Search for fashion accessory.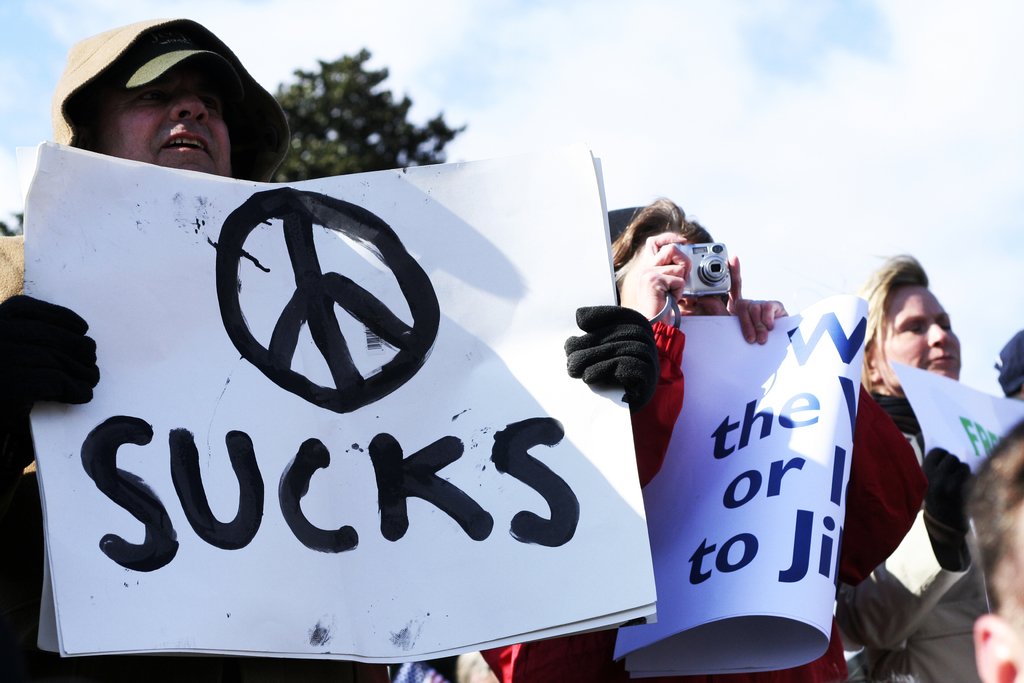
Found at crop(993, 330, 1023, 395).
